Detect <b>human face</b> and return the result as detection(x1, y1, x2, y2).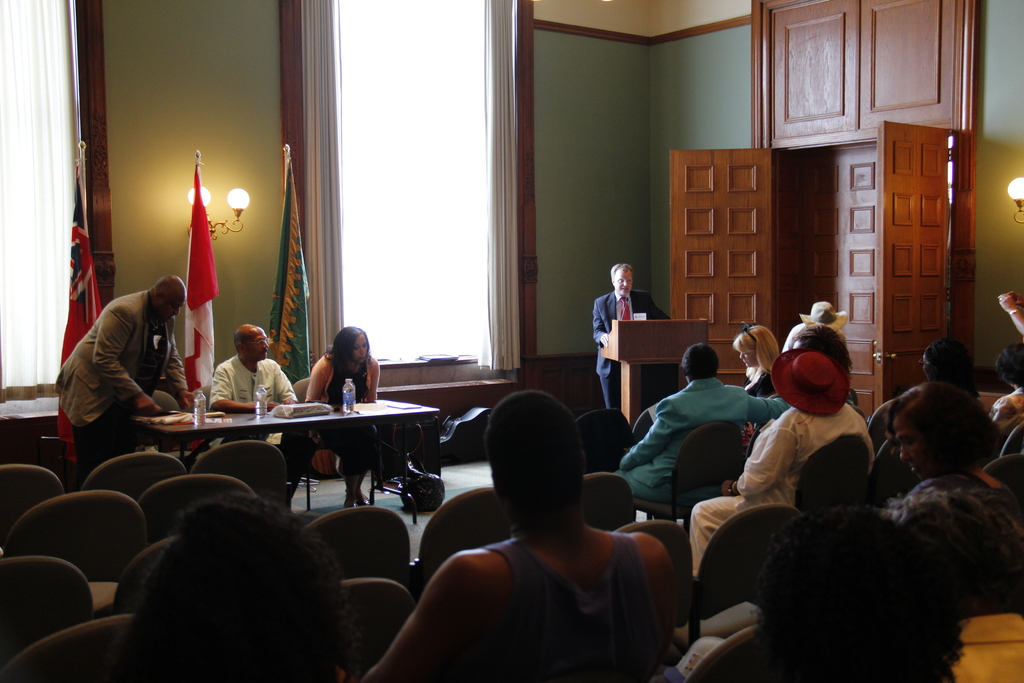
detection(243, 331, 273, 364).
